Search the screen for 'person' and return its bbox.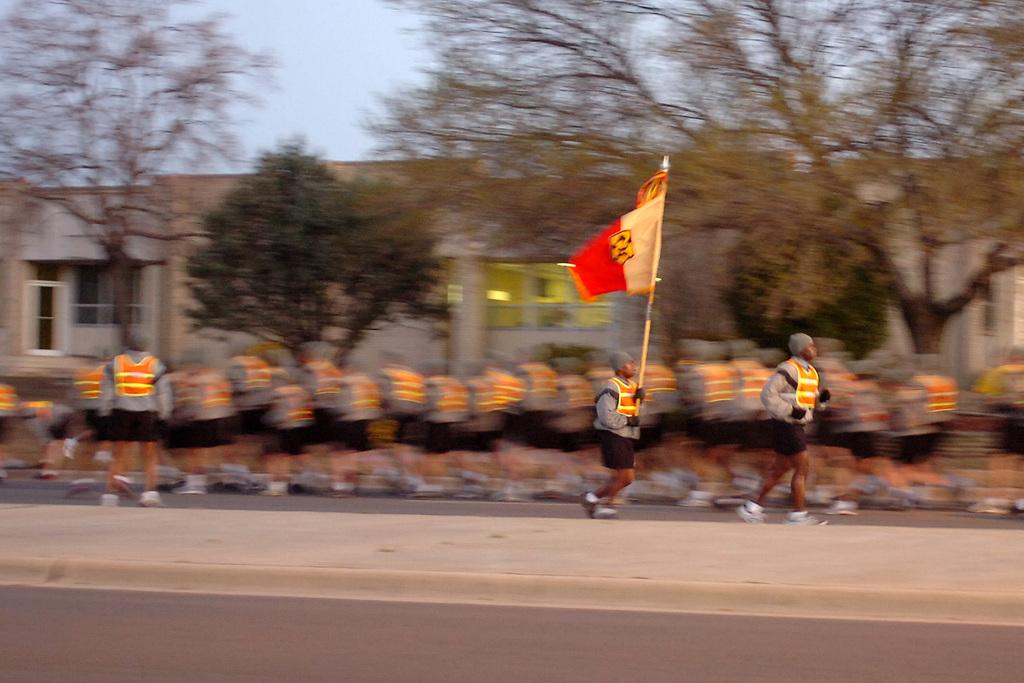
Found: [98, 329, 168, 503].
